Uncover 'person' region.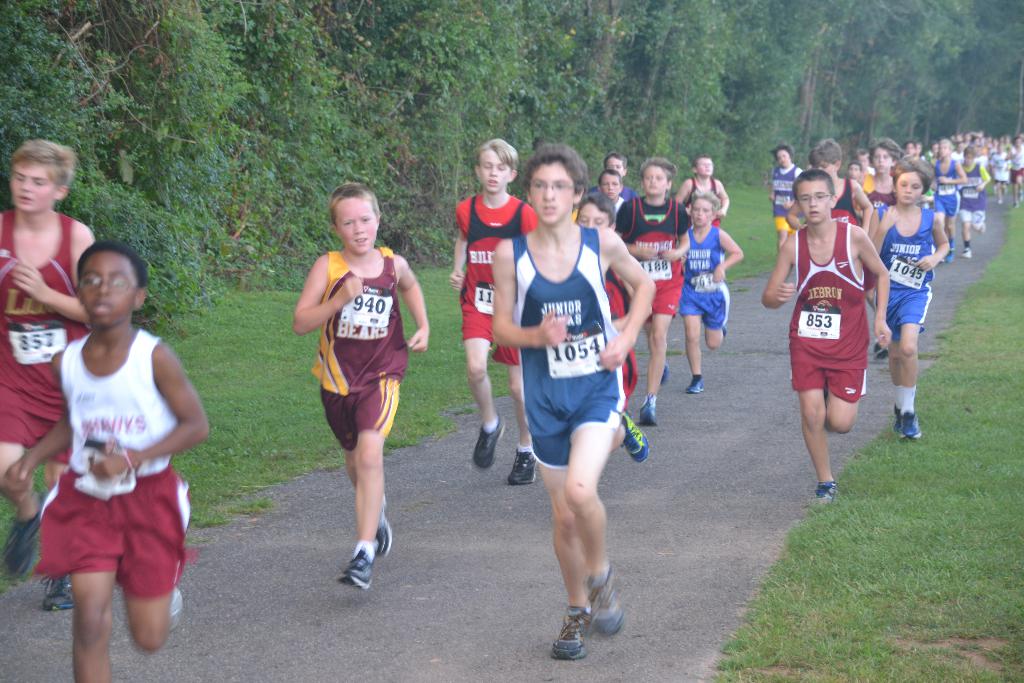
Uncovered: box=[292, 184, 431, 593].
